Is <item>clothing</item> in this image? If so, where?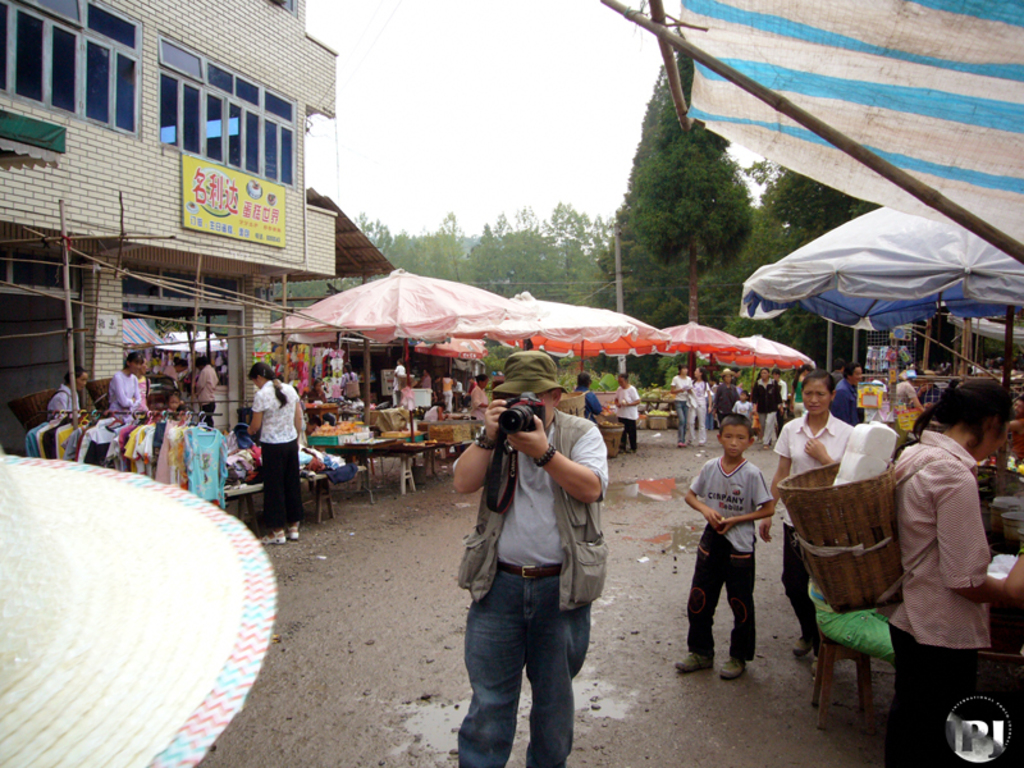
Yes, at {"x1": 52, "y1": 381, "x2": 82, "y2": 420}.
